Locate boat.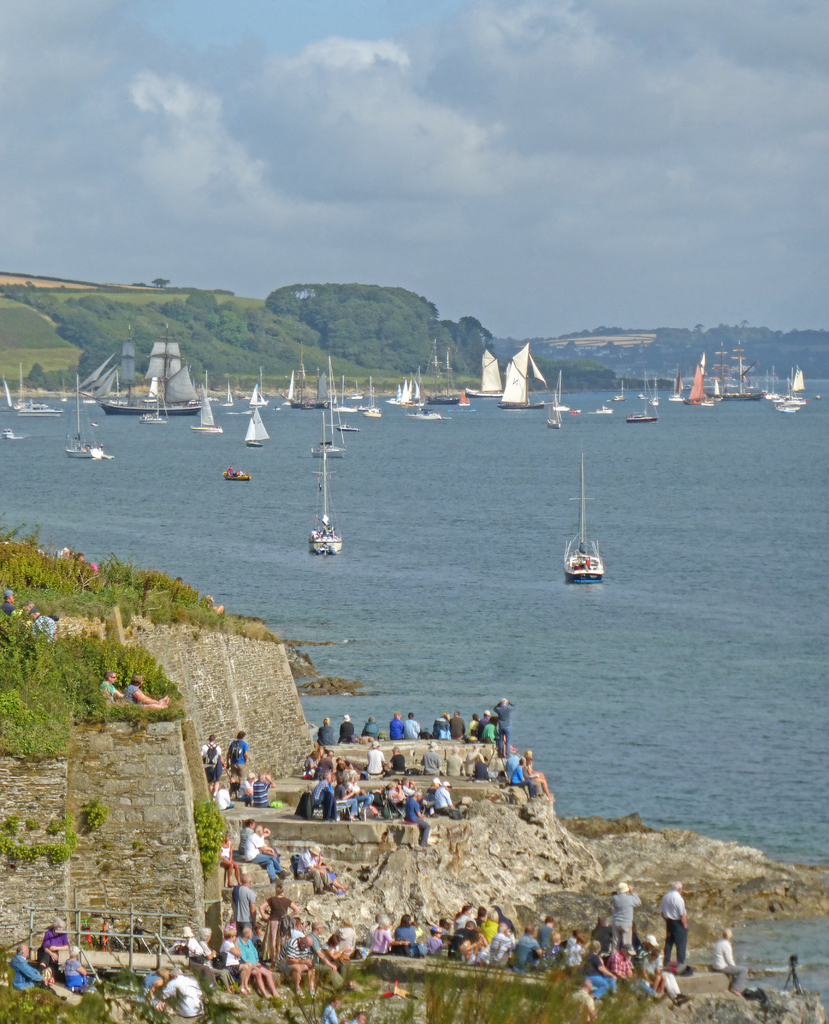
Bounding box: x1=335, y1=422, x2=358, y2=432.
